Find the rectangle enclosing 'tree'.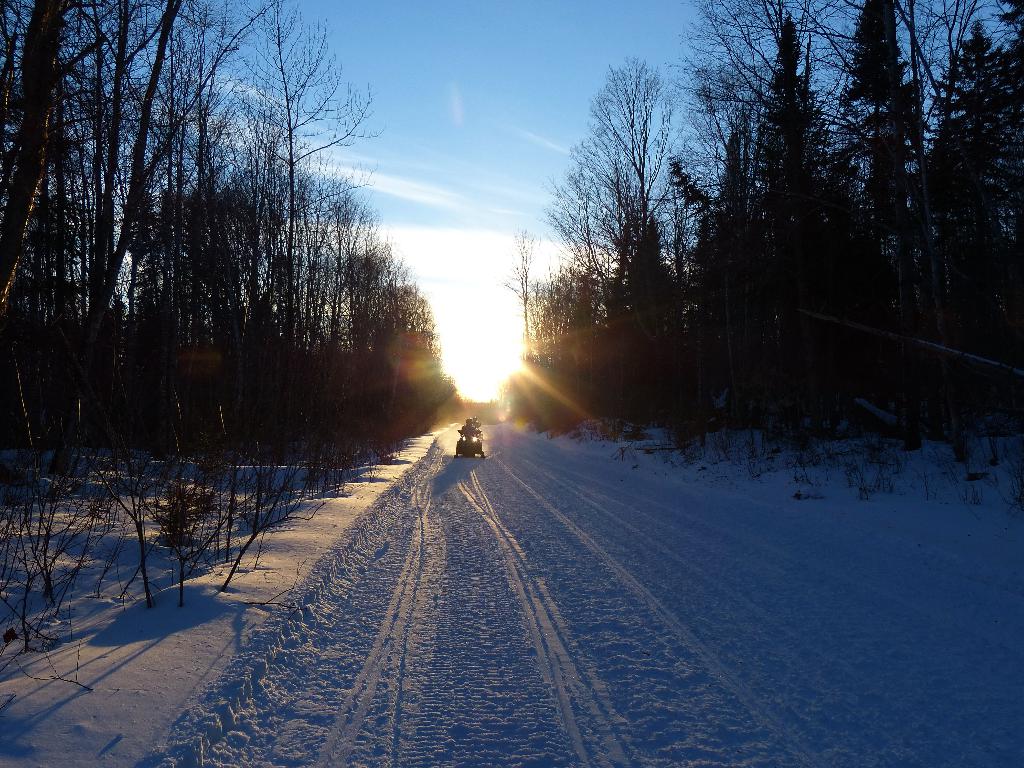
(573, 44, 684, 378).
